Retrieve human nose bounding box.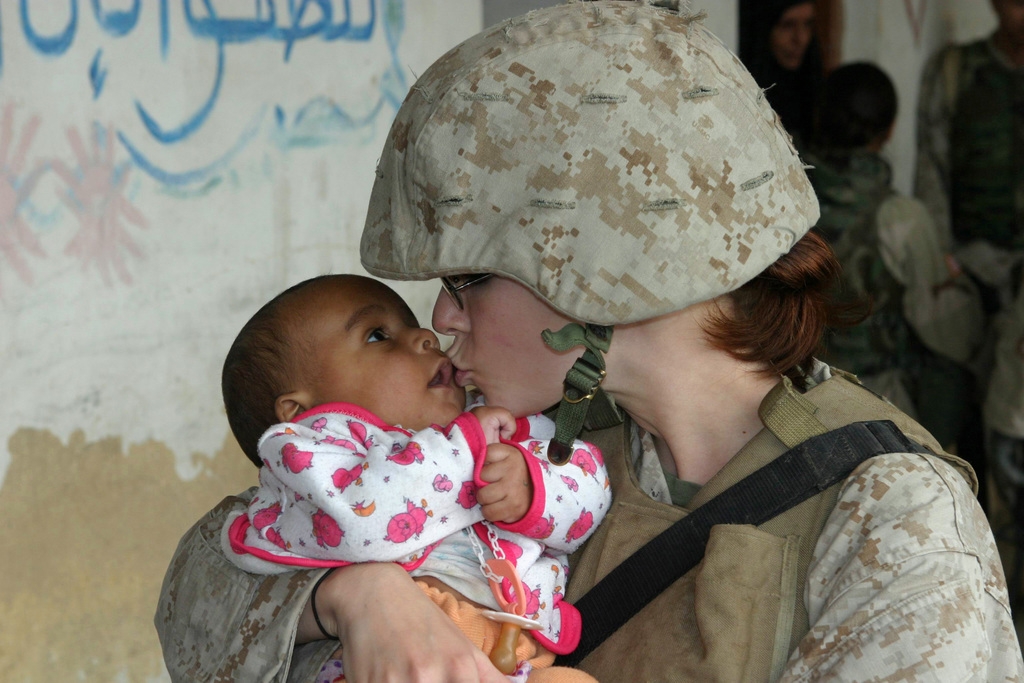
Bounding box: <bbox>401, 320, 447, 352</bbox>.
